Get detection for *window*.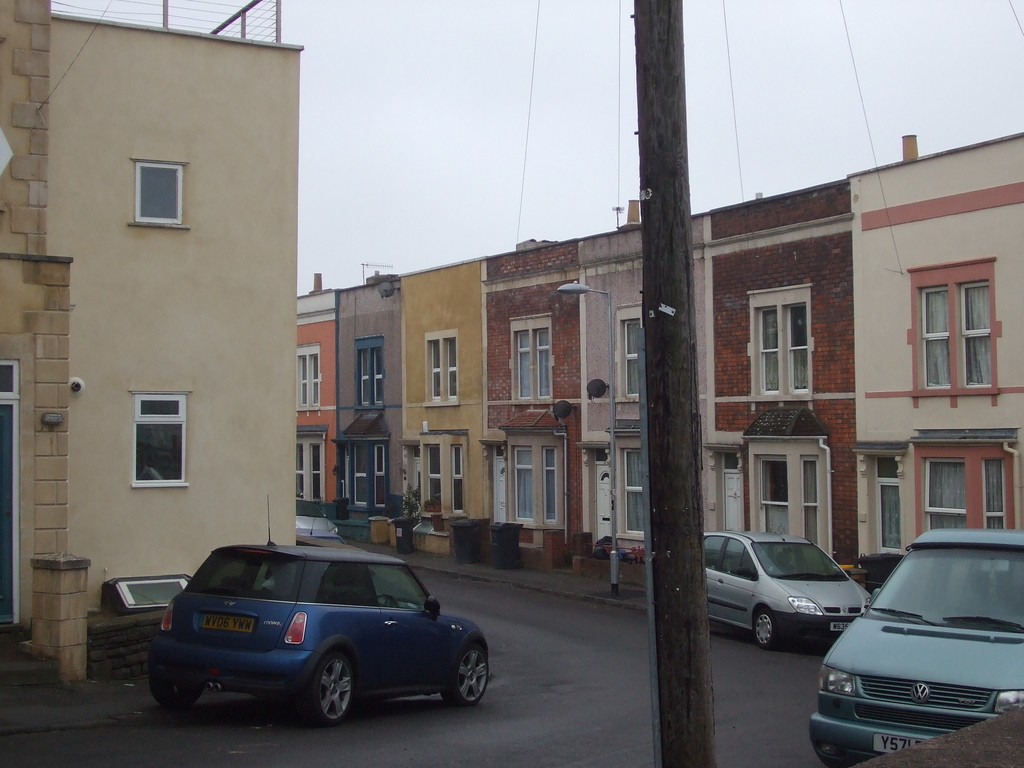
Detection: detection(755, 456, 785, 532).
